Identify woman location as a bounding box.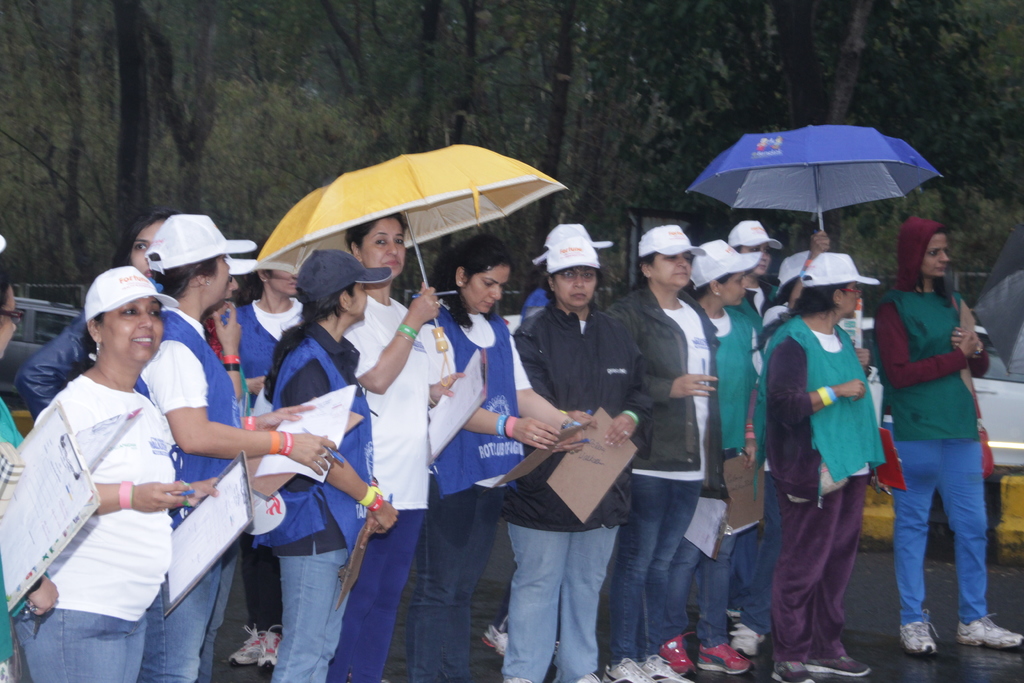
(x1=424, y1=233, x2=586, y2=682).
